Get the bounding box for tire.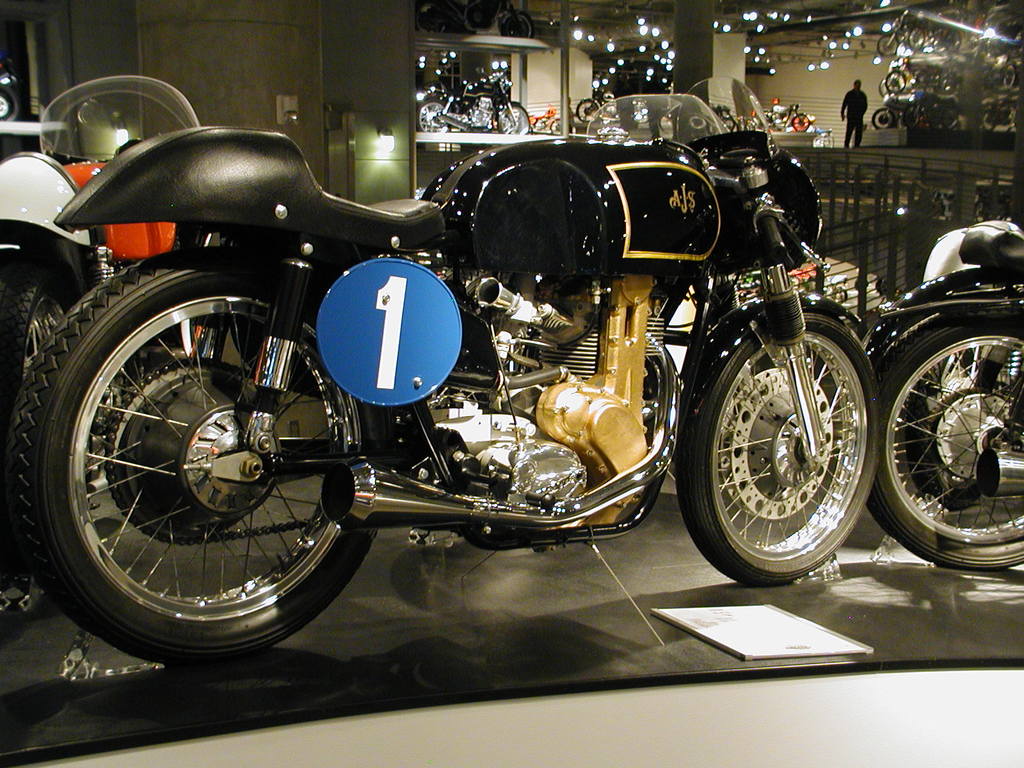
(880,32,901,56).
